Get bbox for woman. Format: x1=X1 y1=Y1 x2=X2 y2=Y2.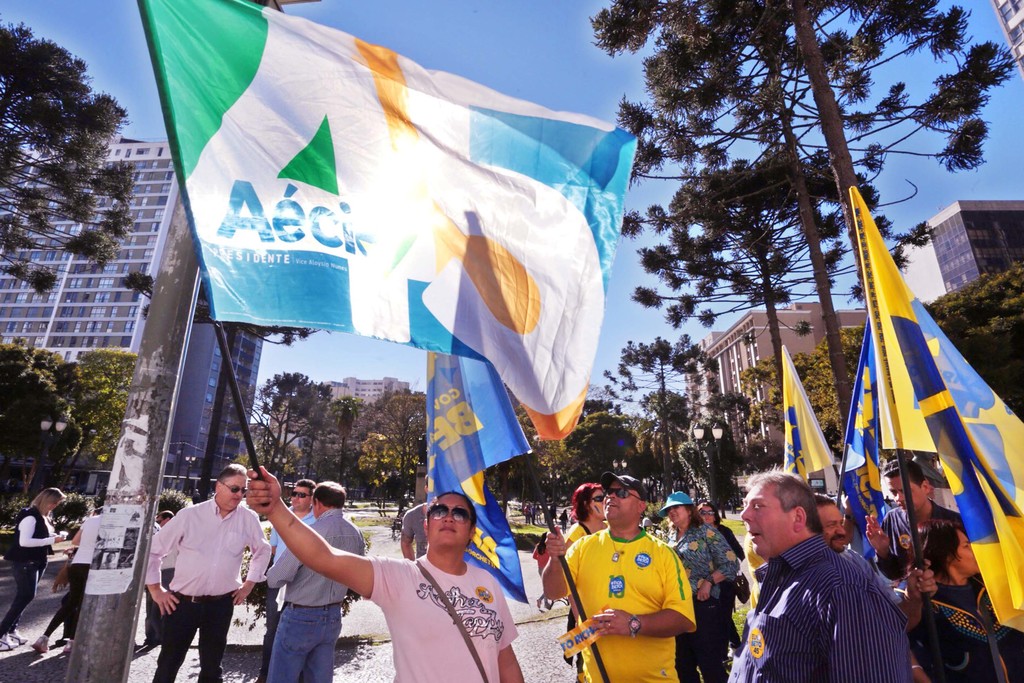
x1=662 y1=491 x2=739 y2=682.
